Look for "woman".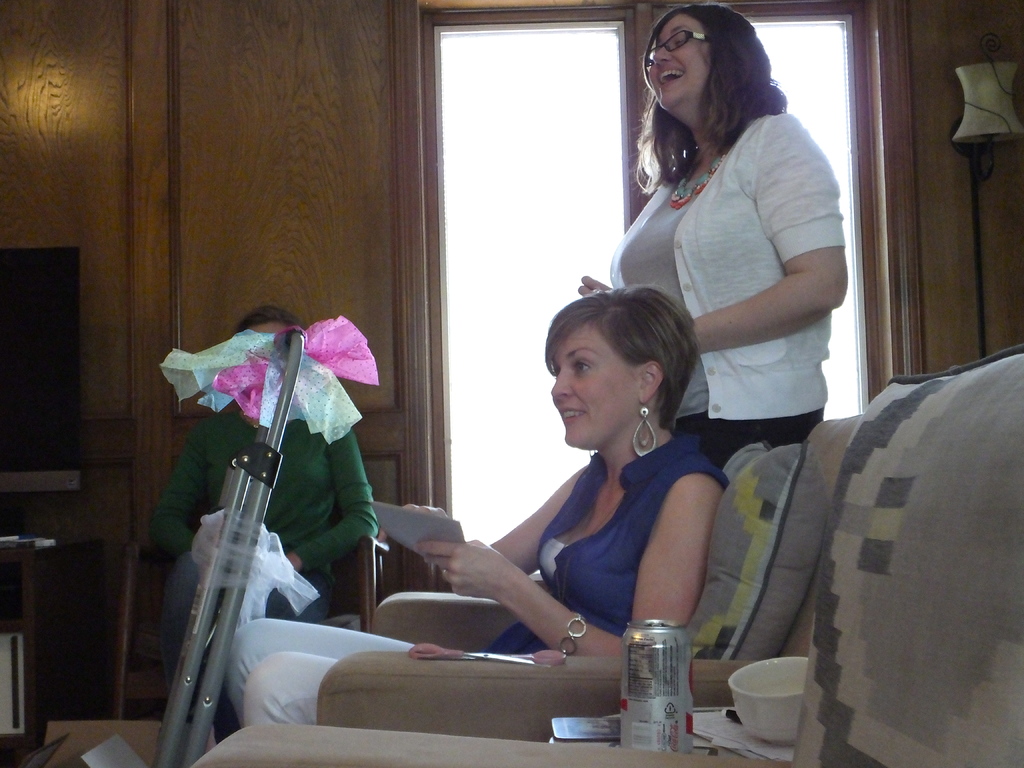
Found: x1=223, y1=286, x2=733, y2=726.
